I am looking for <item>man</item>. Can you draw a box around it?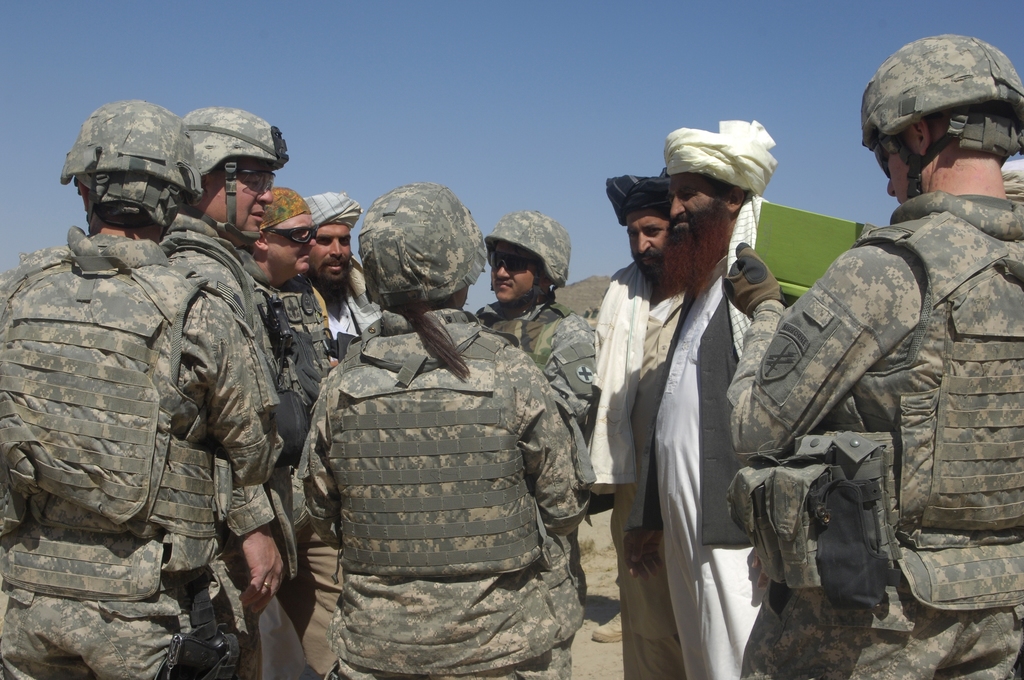
Sure, the bounding box is select_region(470, 204, 601, 534).
